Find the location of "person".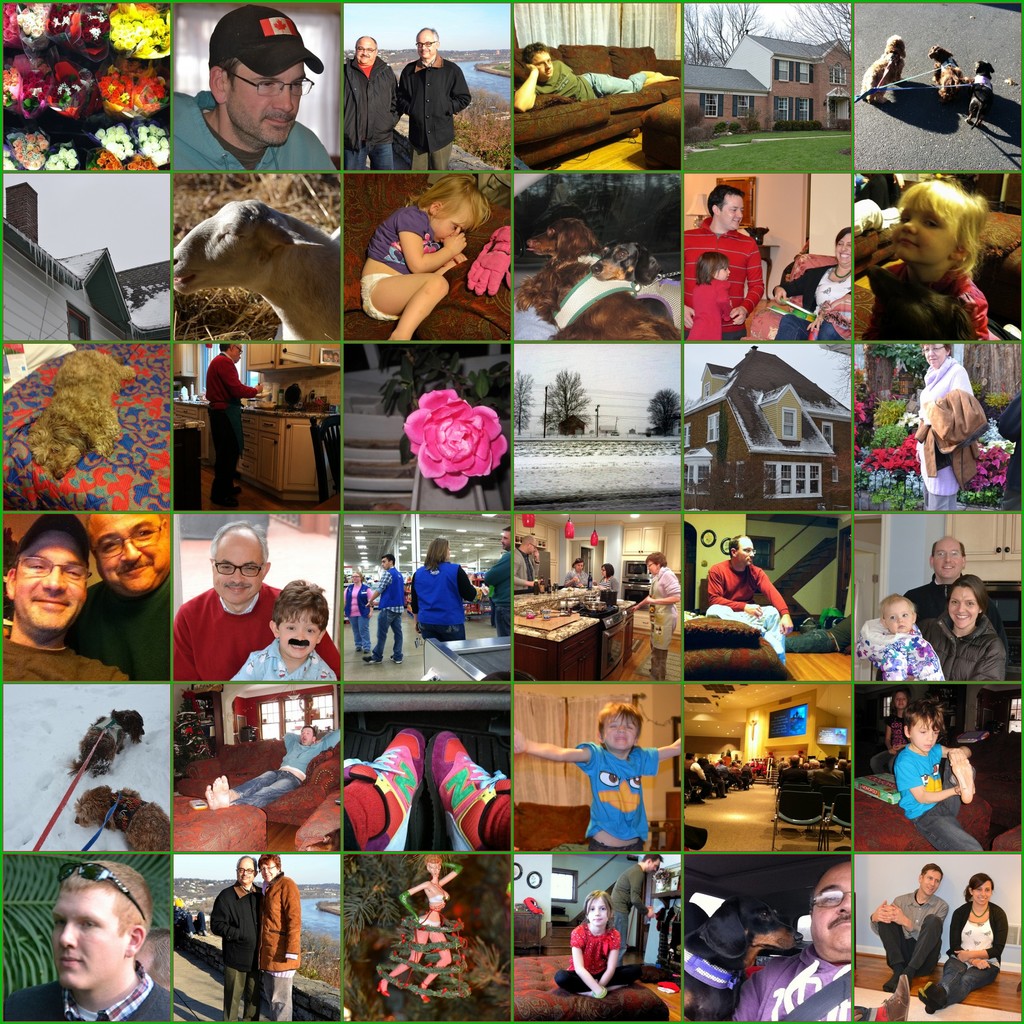
Location: 729/861/851/1023.
